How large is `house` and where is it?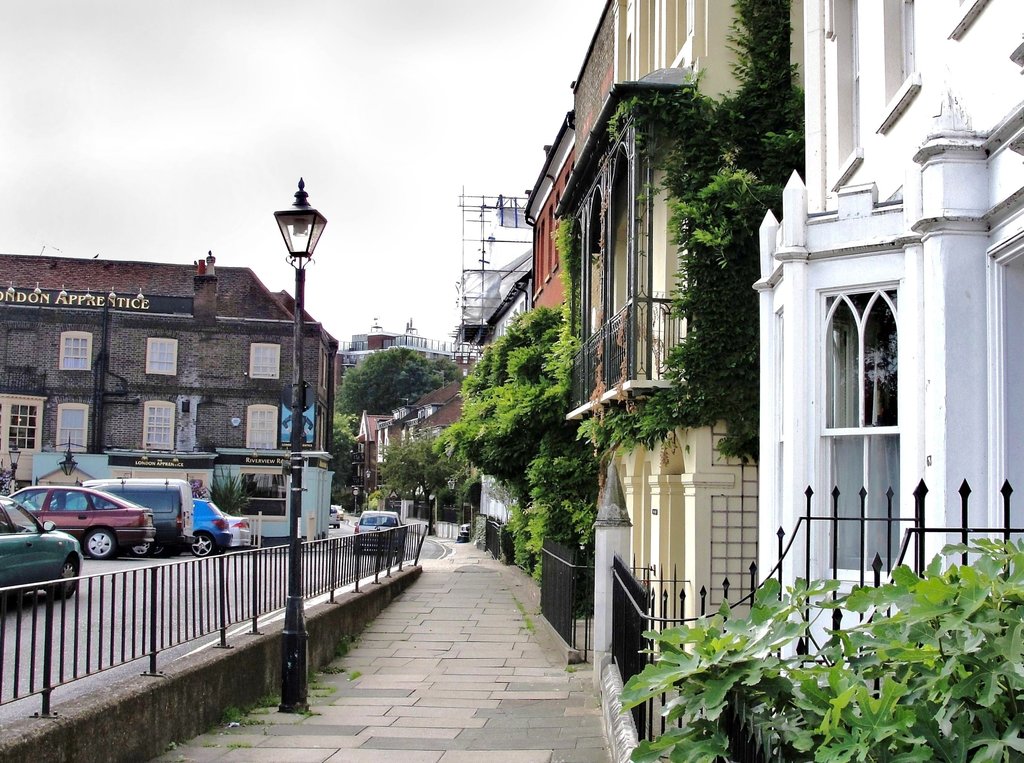
Bounding box: box=[754, 0, 1023, 728].
